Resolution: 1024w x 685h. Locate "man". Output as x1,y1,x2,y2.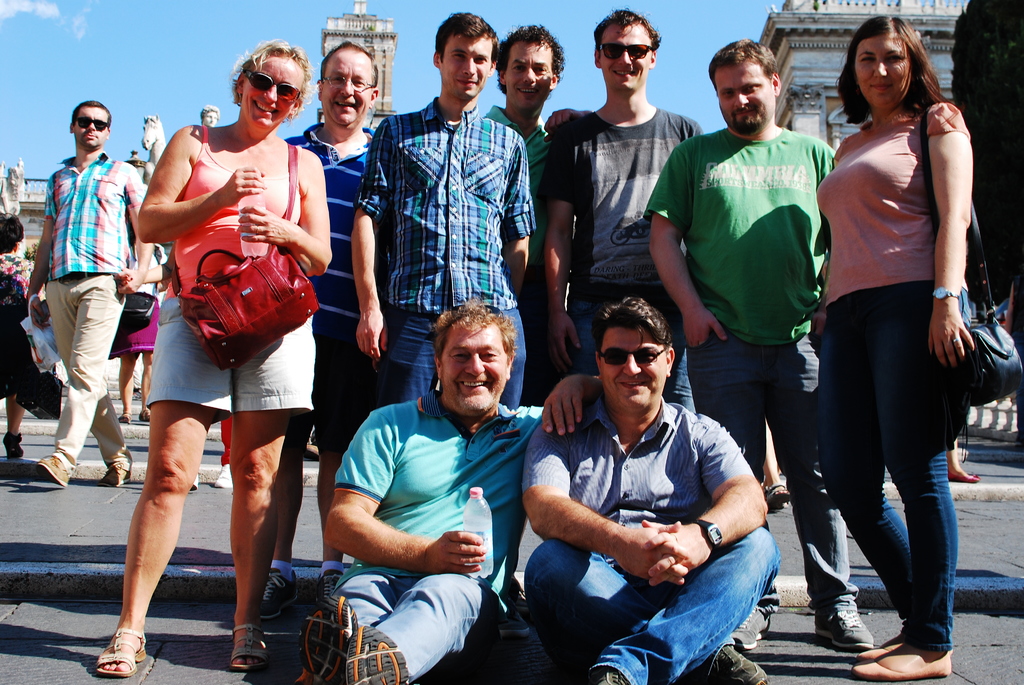
645,34,872,651.
